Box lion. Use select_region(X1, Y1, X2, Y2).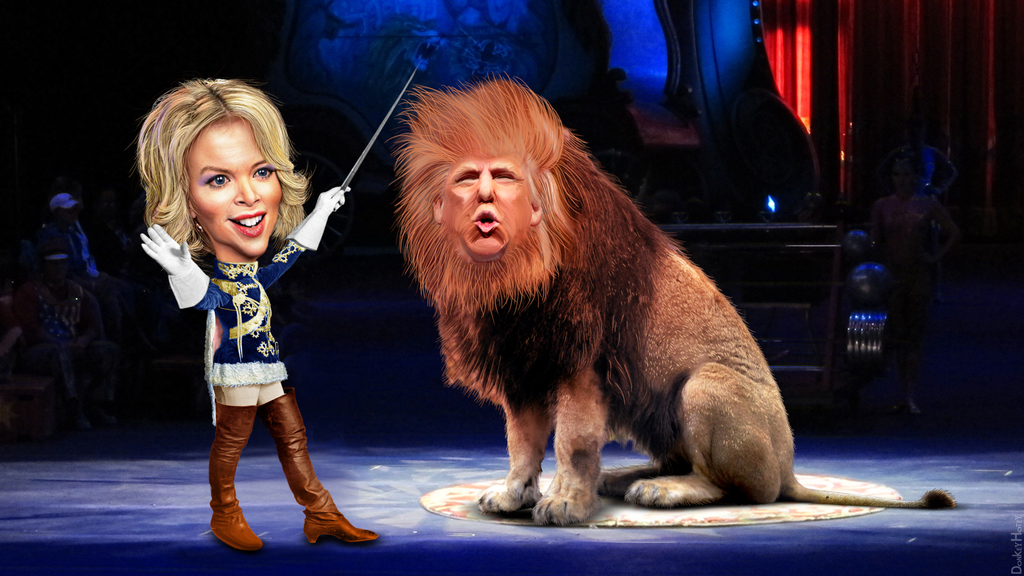
select_region(378, 72, 956, 525).
